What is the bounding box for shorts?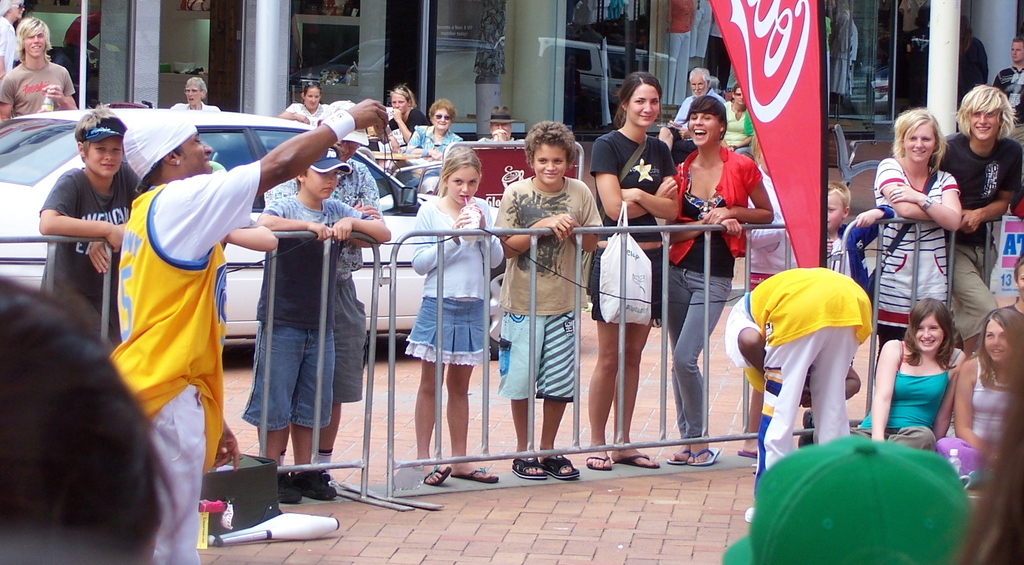
left=241, top=324, right=333, bottom=427.
